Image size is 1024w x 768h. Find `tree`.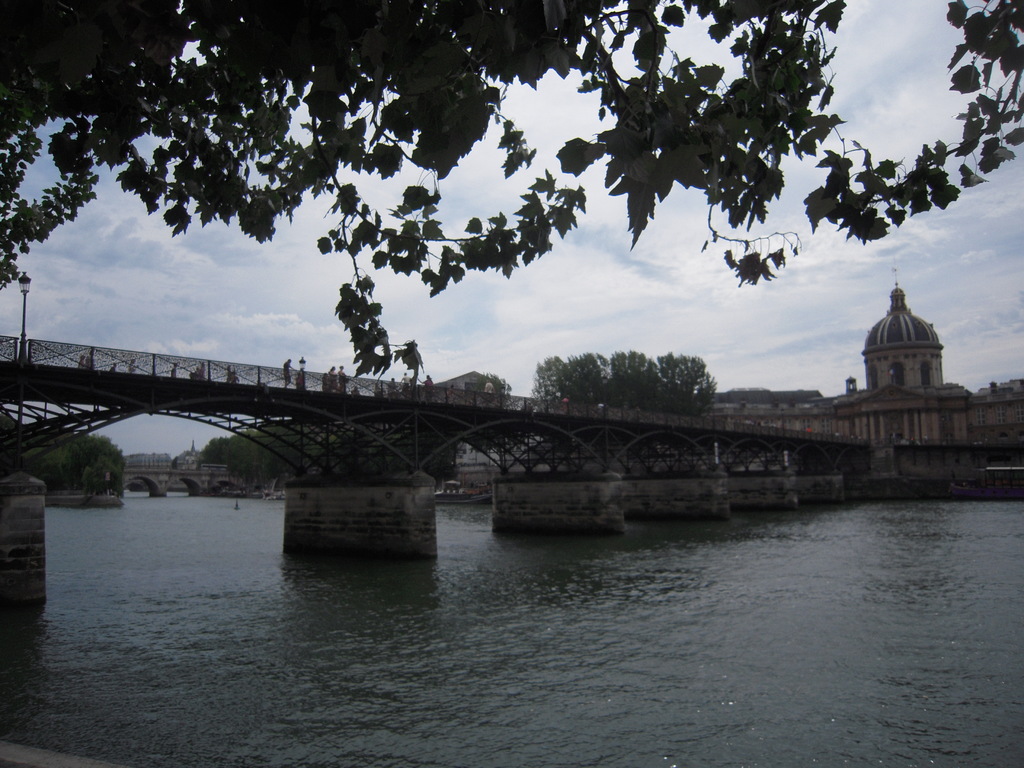
pyautogui.locateOnScreen(58, 433, 125, 491).
